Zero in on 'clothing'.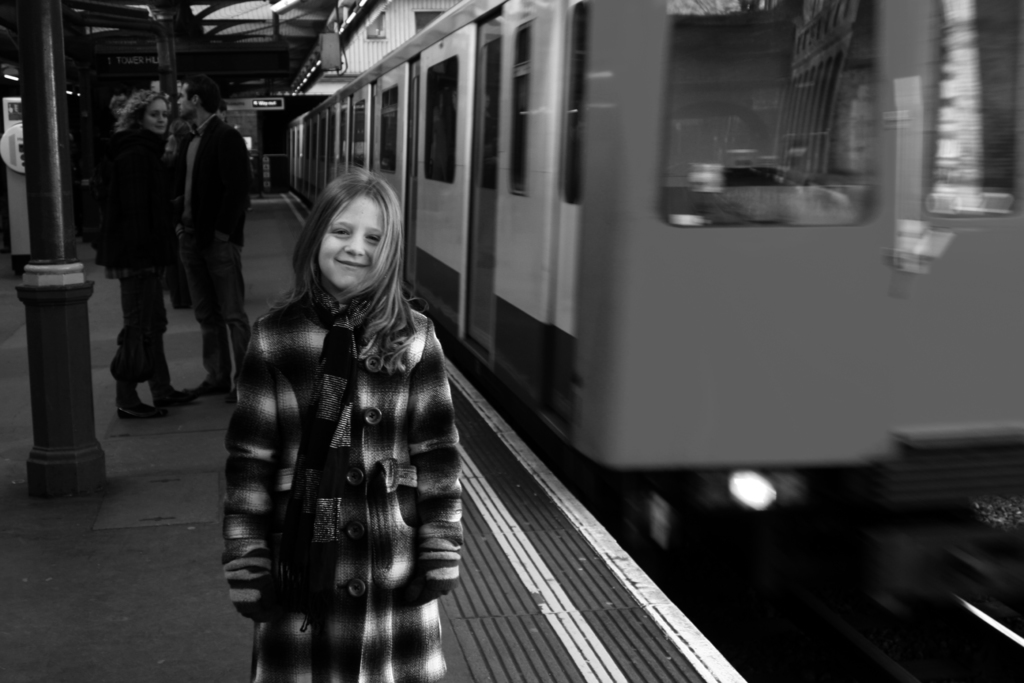
Zeroed in: <region>98, 127, 180, 403</region>.
